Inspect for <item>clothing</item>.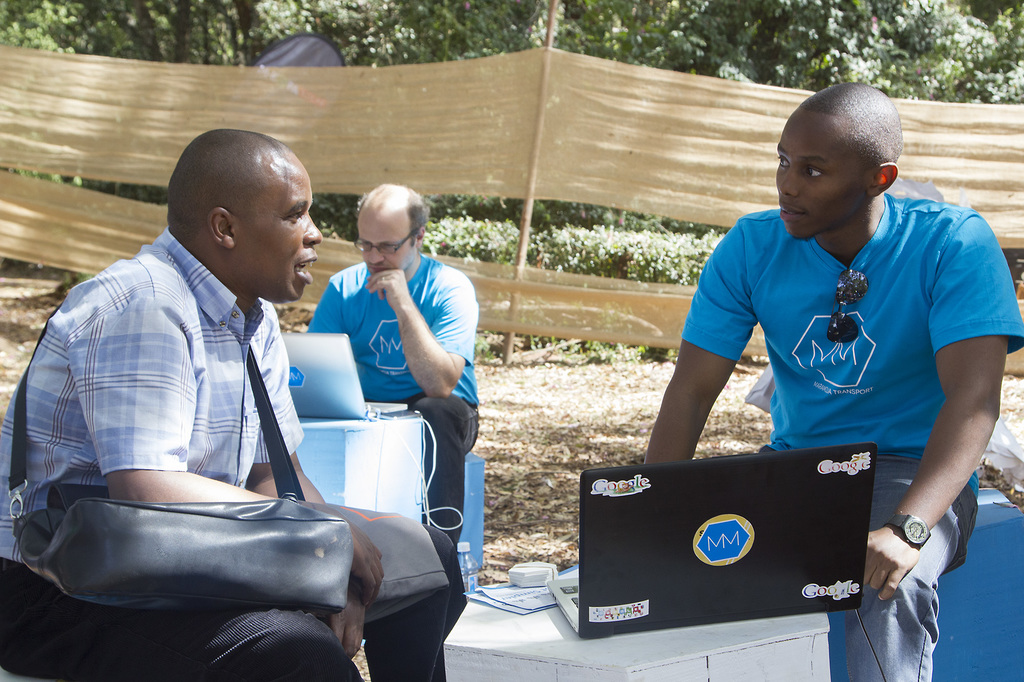
Inspection: pyautogui.locateOnScreen(692, 173, 993, 562).
